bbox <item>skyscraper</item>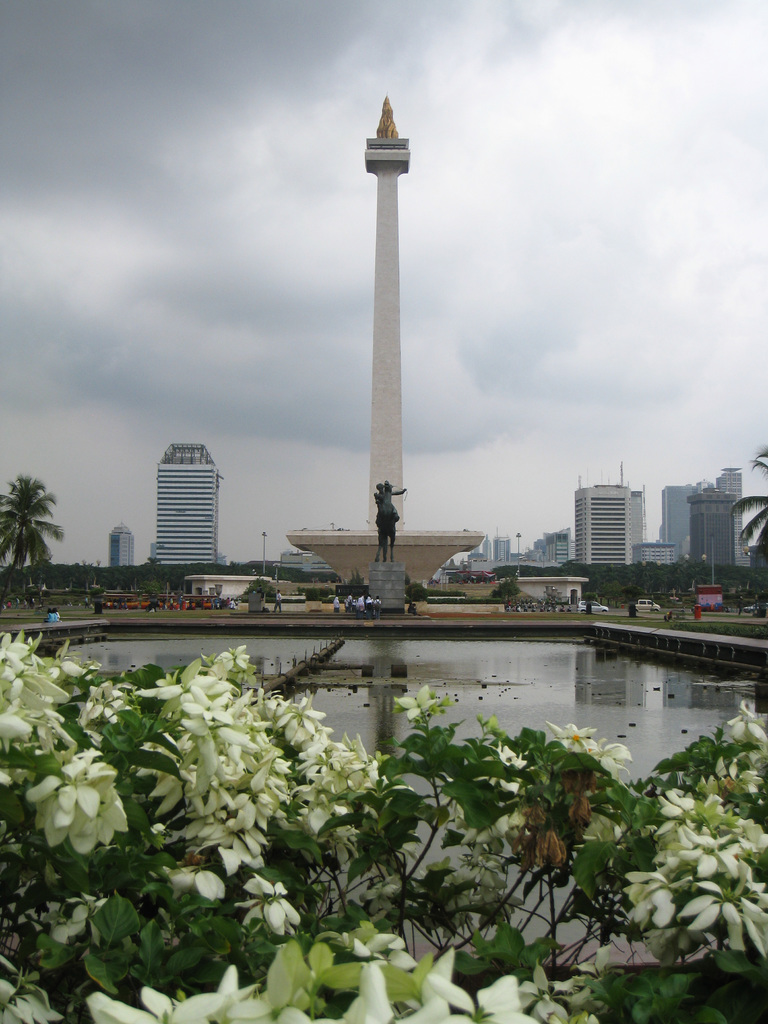
detection(659, 467, 751, 582)
